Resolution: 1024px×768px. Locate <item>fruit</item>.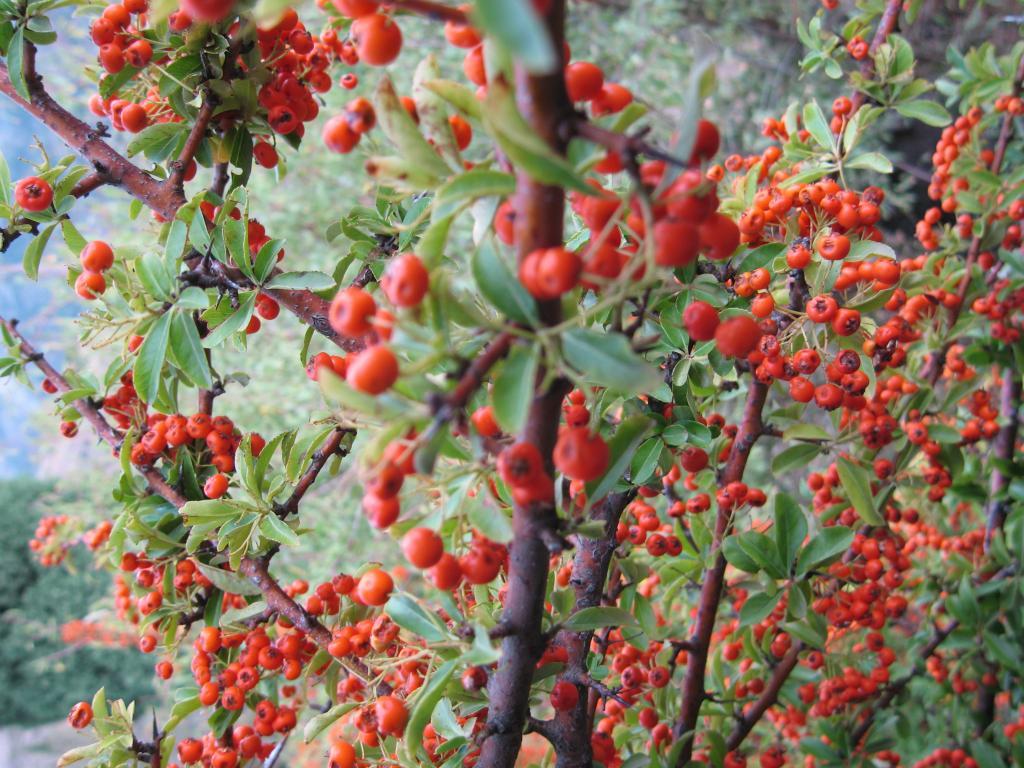
{"x1": 14, "y1": 179, "x2": 53, "y2": 212}.
